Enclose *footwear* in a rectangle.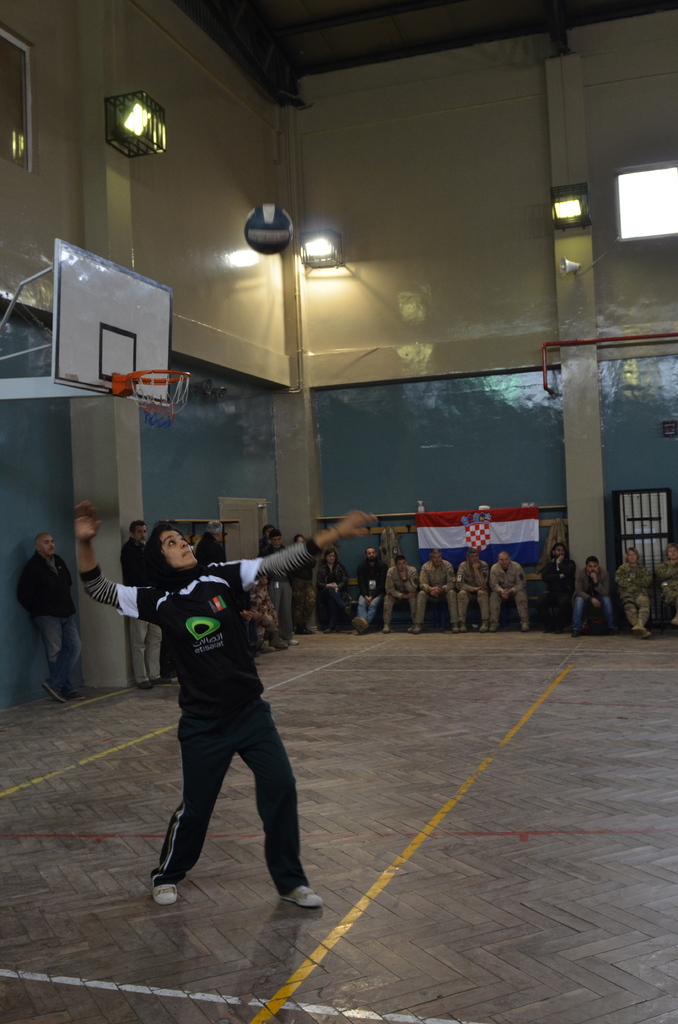
<box>158,861,181,905</box>.
